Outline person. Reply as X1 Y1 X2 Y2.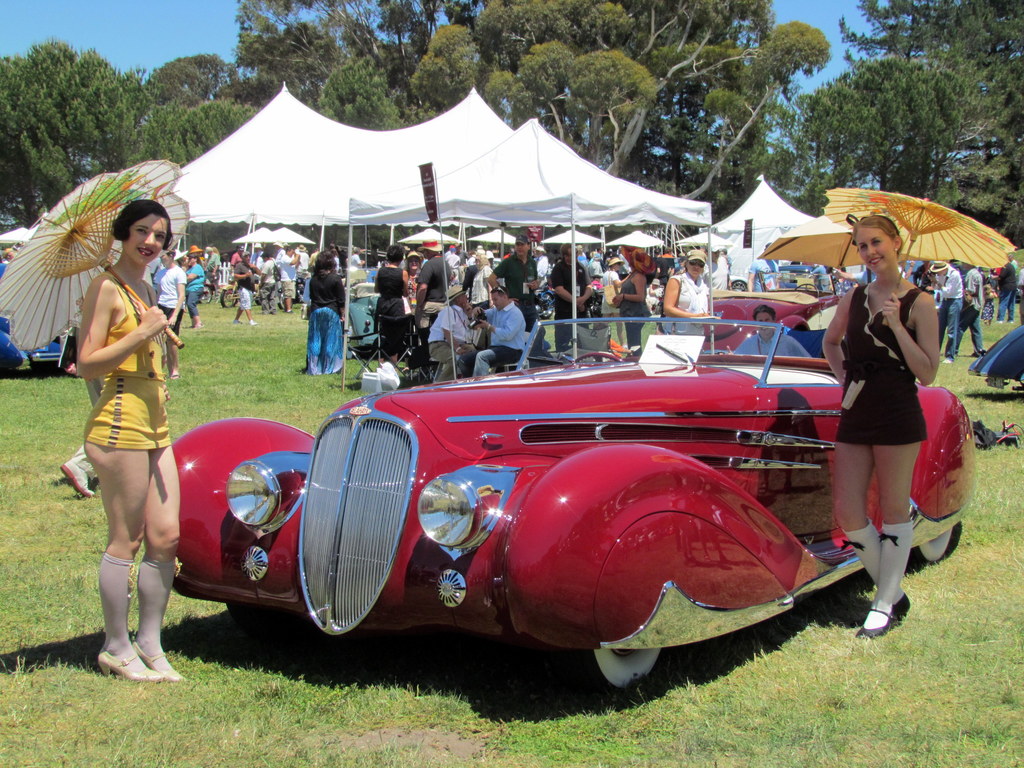
614 240 655 354.
